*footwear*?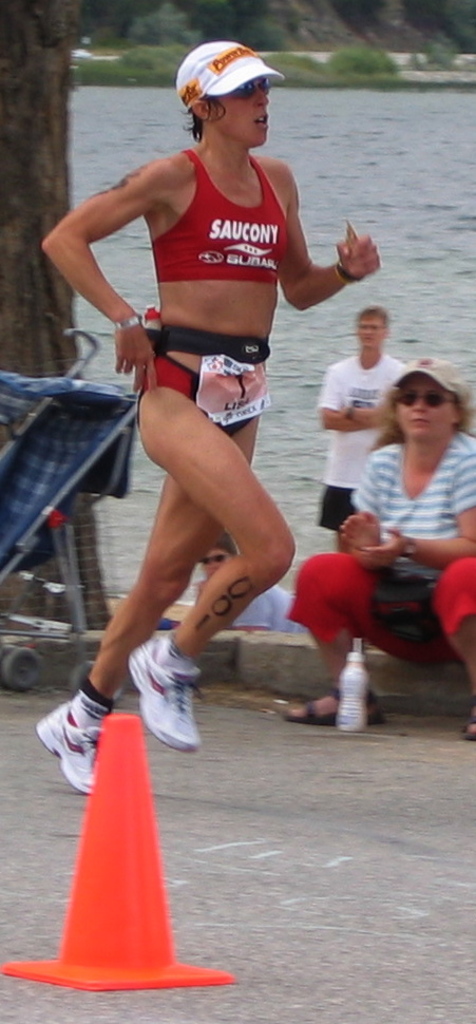
detection(125, 645, 193, 754)
